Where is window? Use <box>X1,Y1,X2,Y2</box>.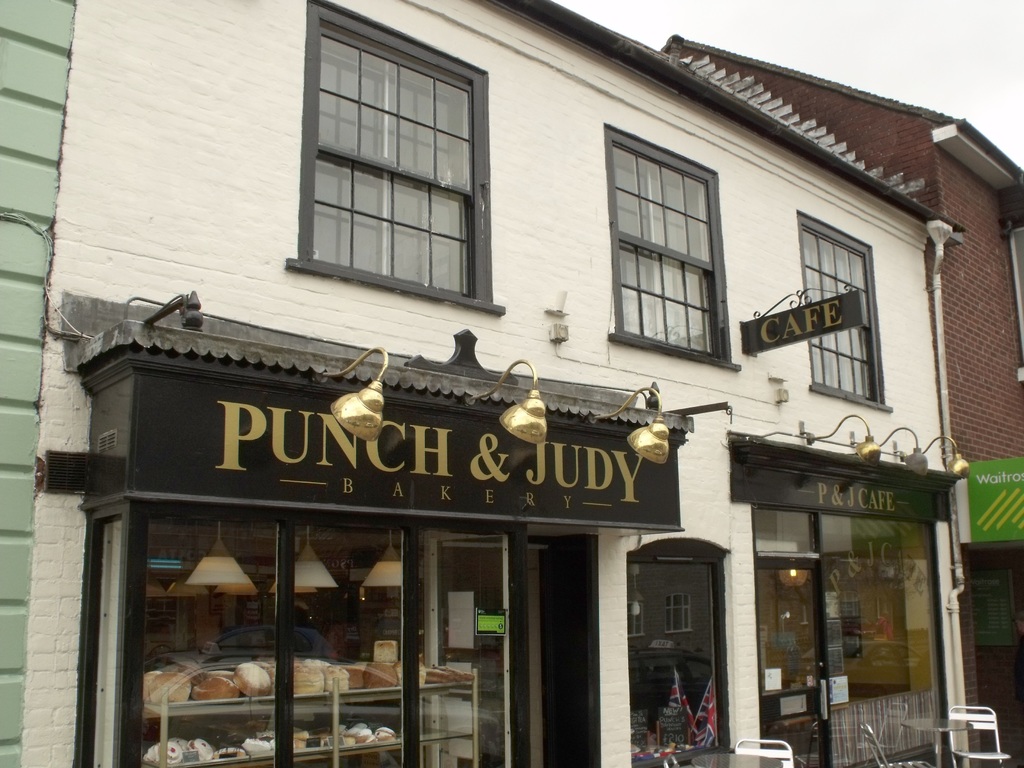
<box>600,125,735,369</box>.
